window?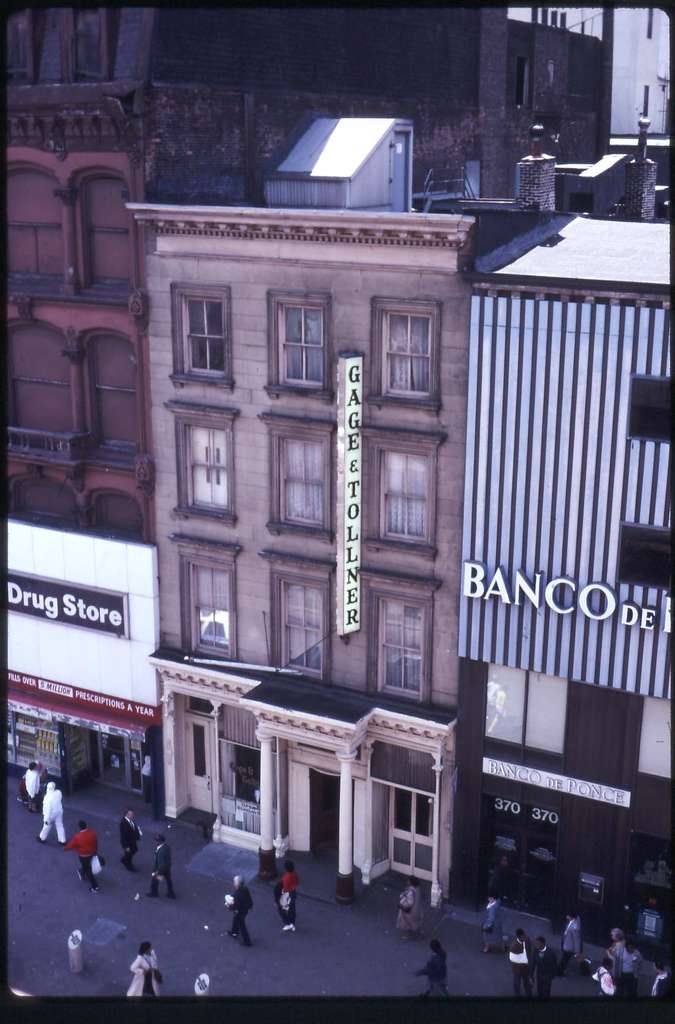
l=358, t=424, r=447, b=562
